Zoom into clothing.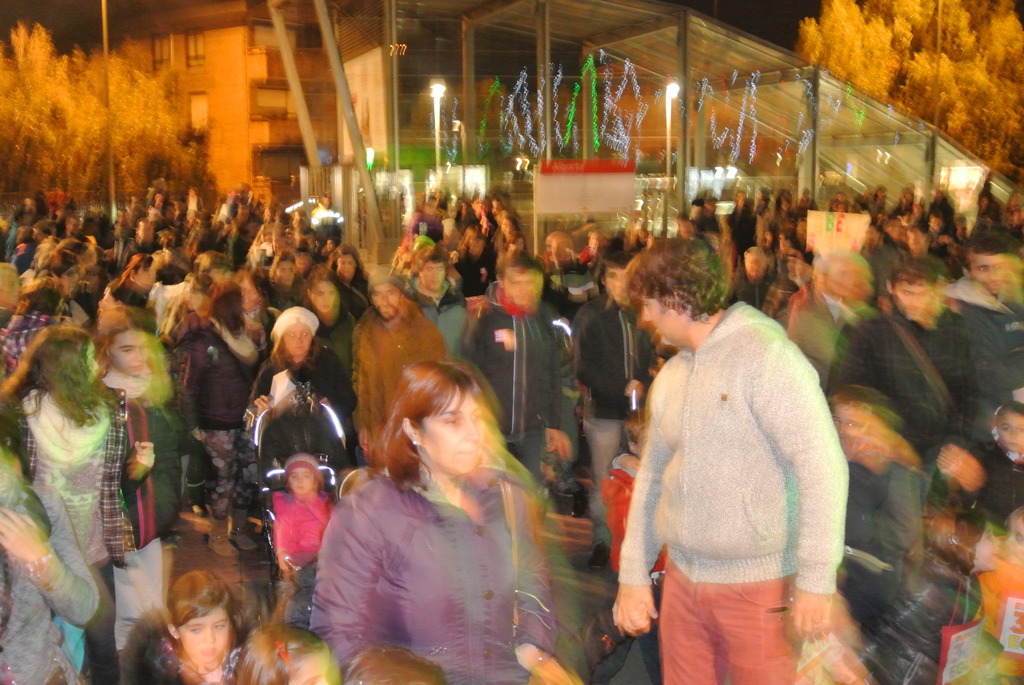
Zoom target: [left=961, top=553, right=1023, bottom=684].
